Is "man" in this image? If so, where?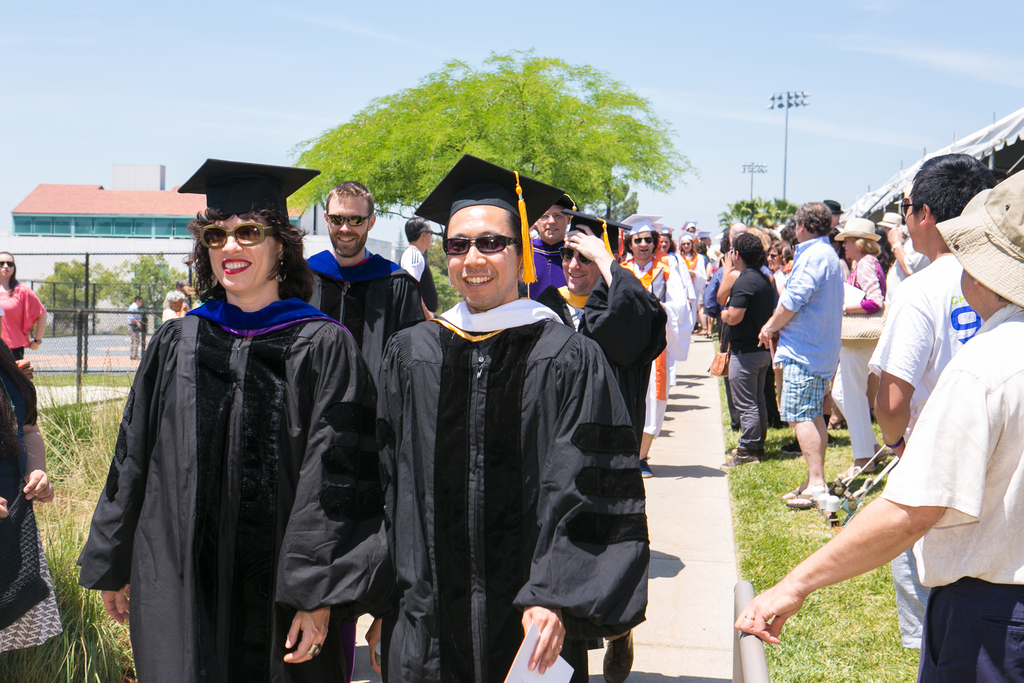
Yes, at bbox=[735, 163, 1023, 682].
